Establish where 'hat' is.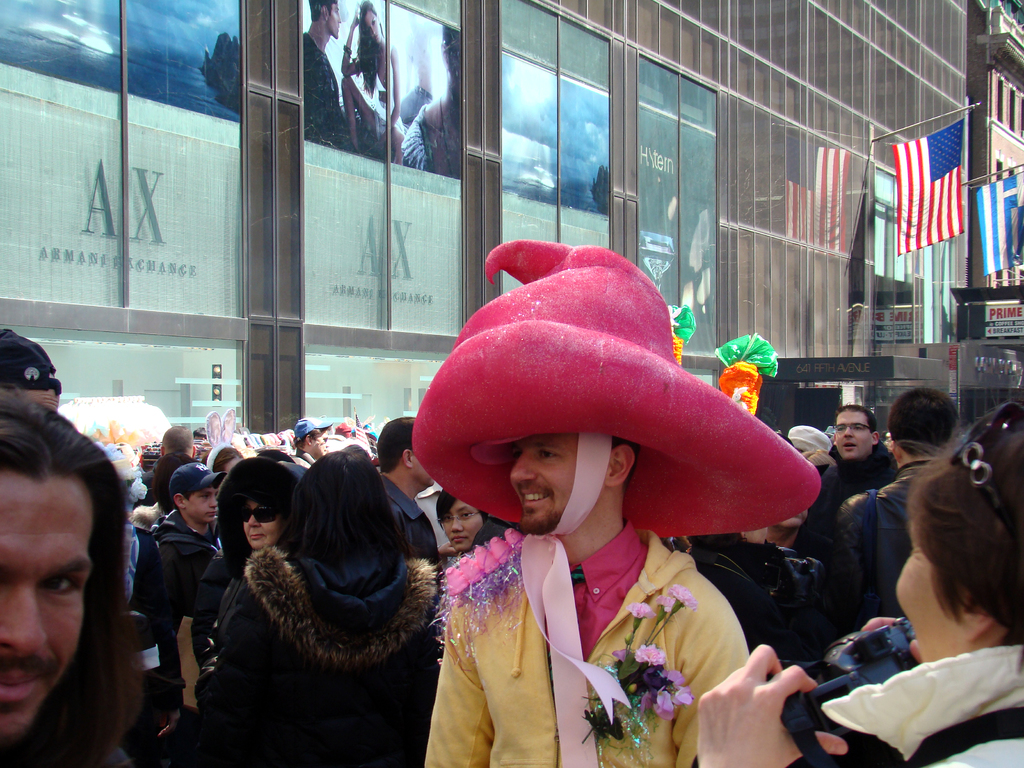
Established at pyautogui.locateOnScreen(406, 236, 817, 767).
